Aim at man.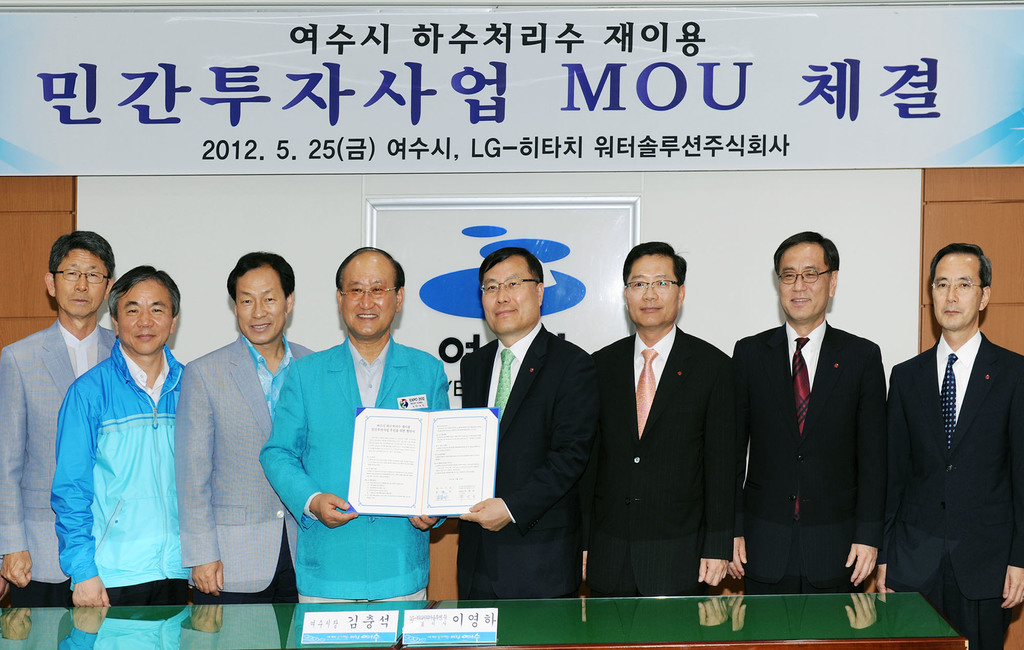
Aimed at x1=259 y1=246 x2=451 y2=608.
